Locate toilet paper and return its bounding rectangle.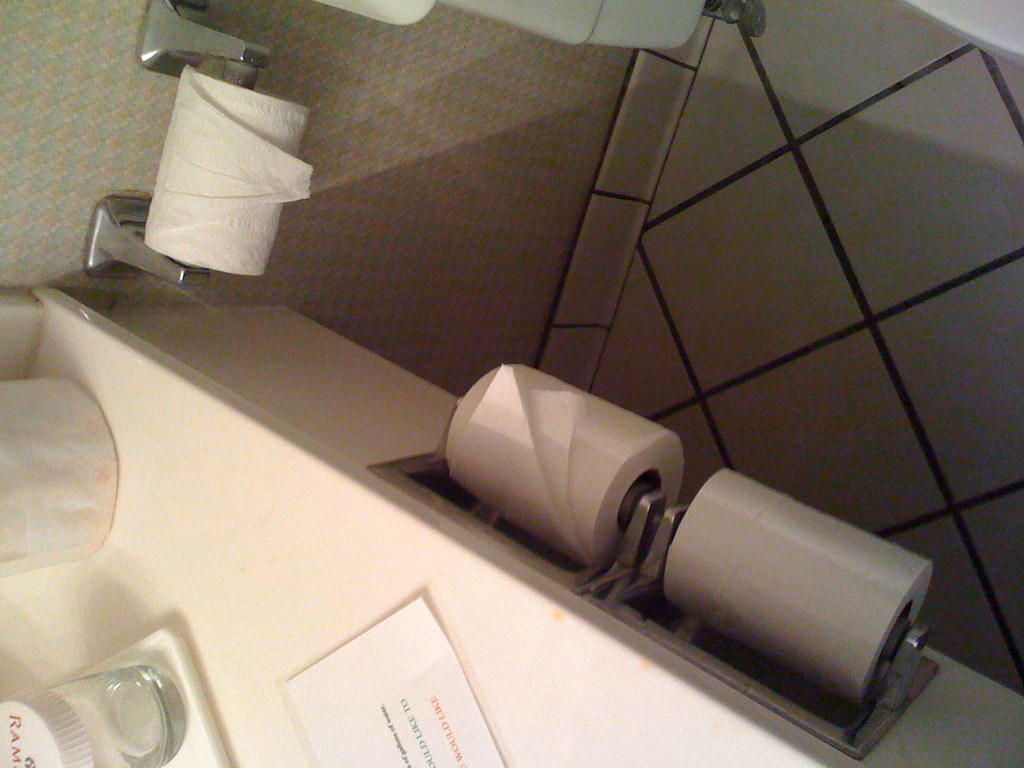
[146, 57, 317, 277].
